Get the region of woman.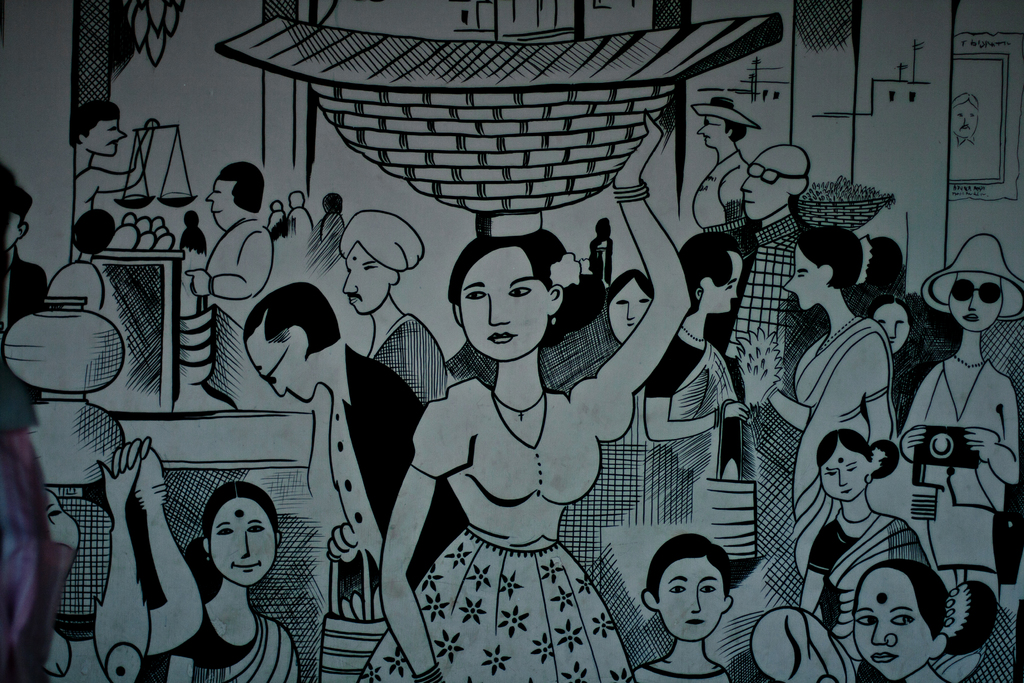
x1=851, y1=552, x2=991, y2=682.
